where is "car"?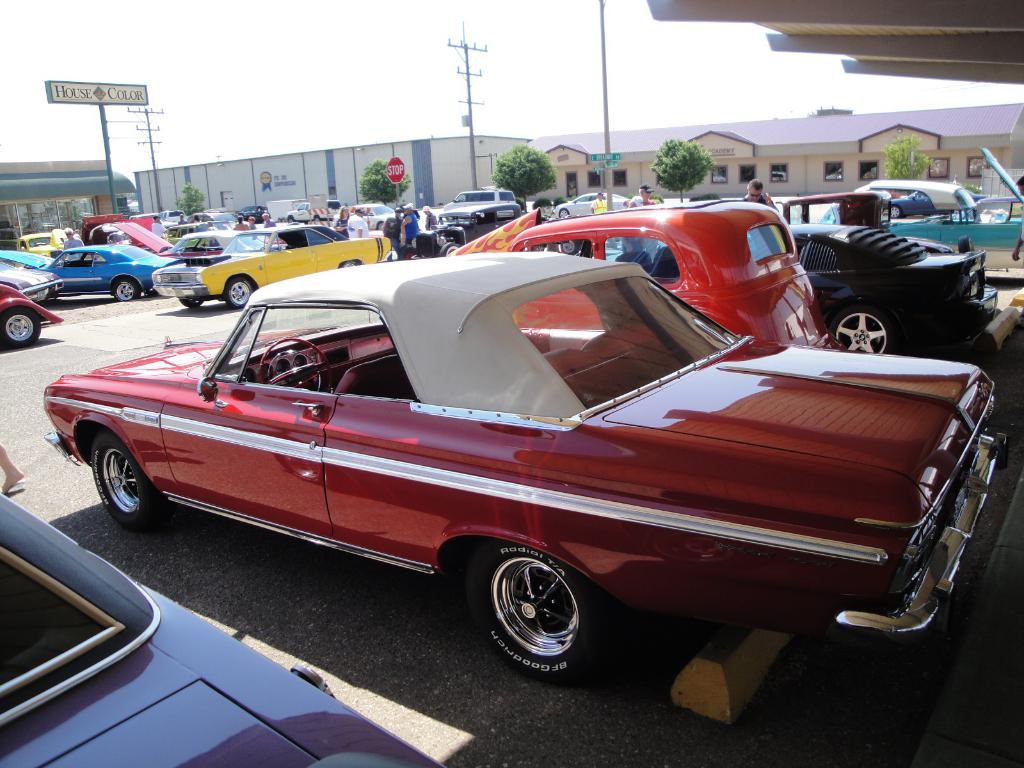
Rect(48, 250, 1012, 688).
